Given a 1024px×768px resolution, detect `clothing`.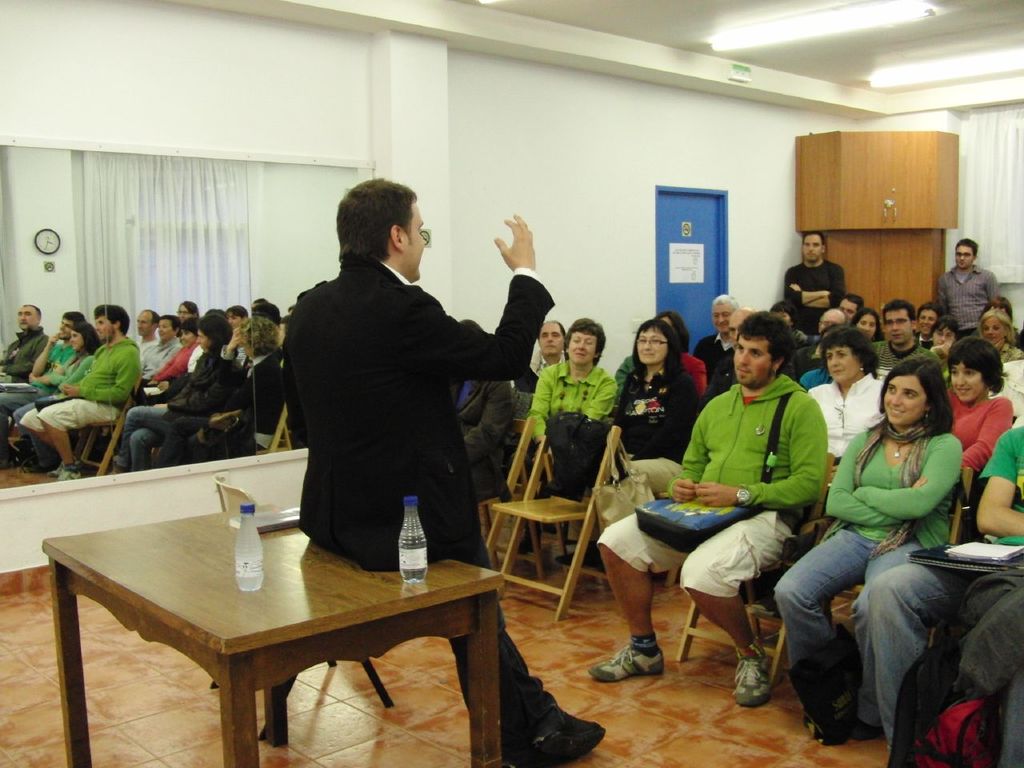
region(946, 386, 1013, 494).
